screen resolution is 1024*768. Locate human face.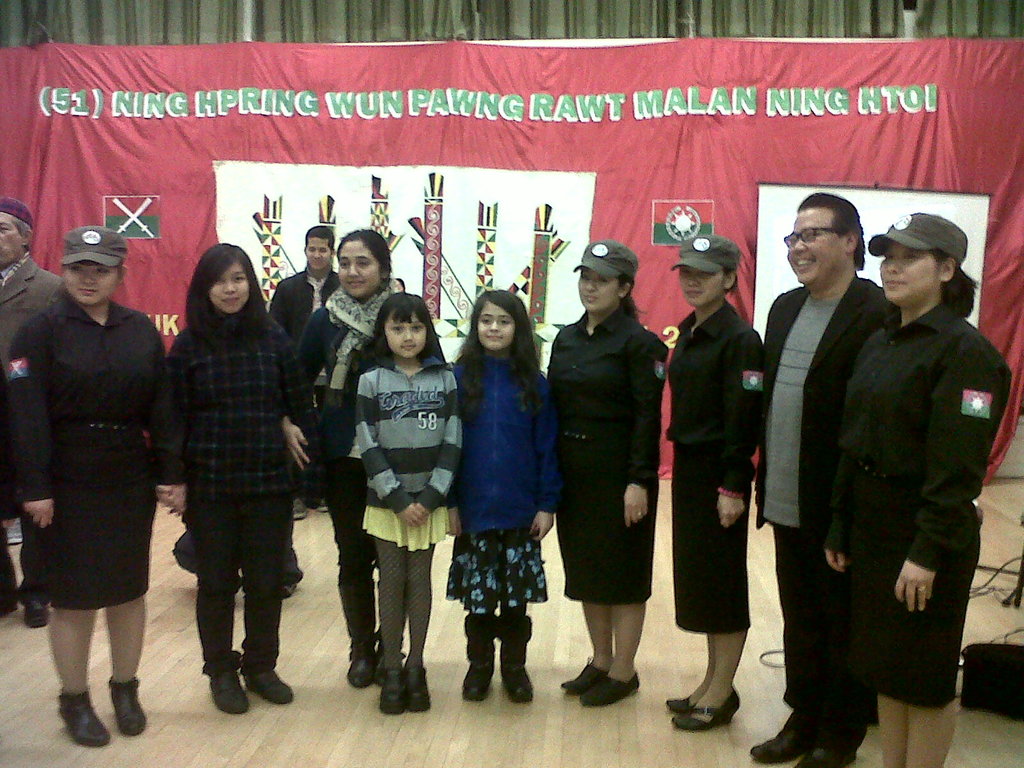
{"x1": 337, "y1": 236, "x2": 378, "y2": 301}.
